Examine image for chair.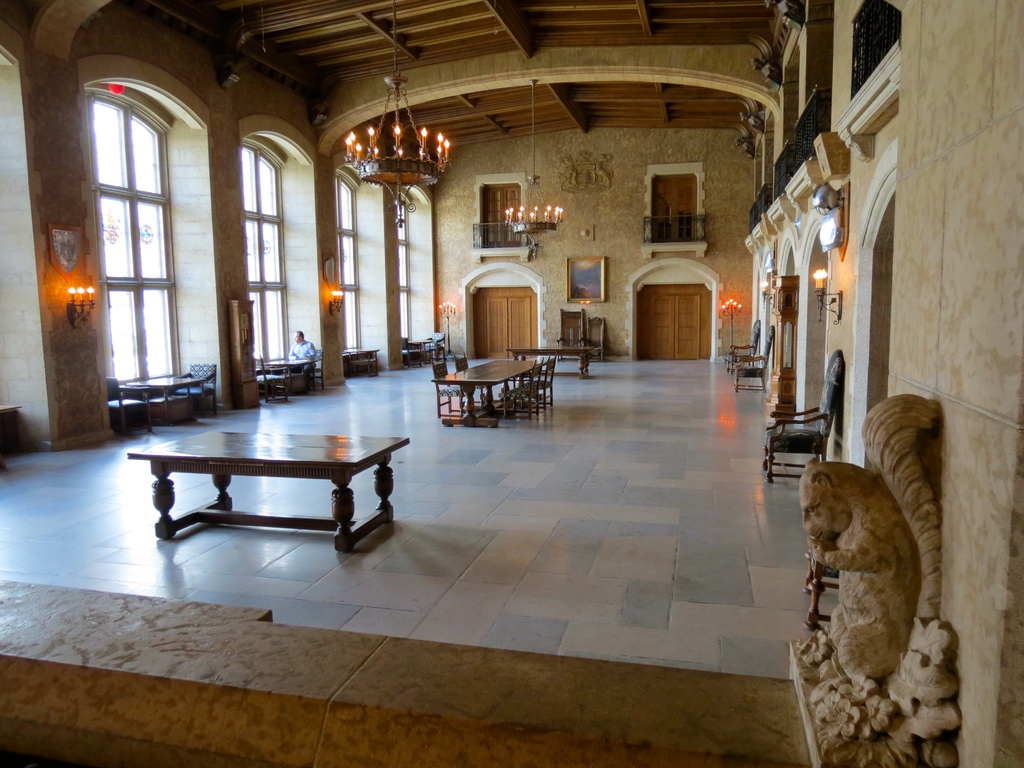
Examination result: [584,316,604,362].
